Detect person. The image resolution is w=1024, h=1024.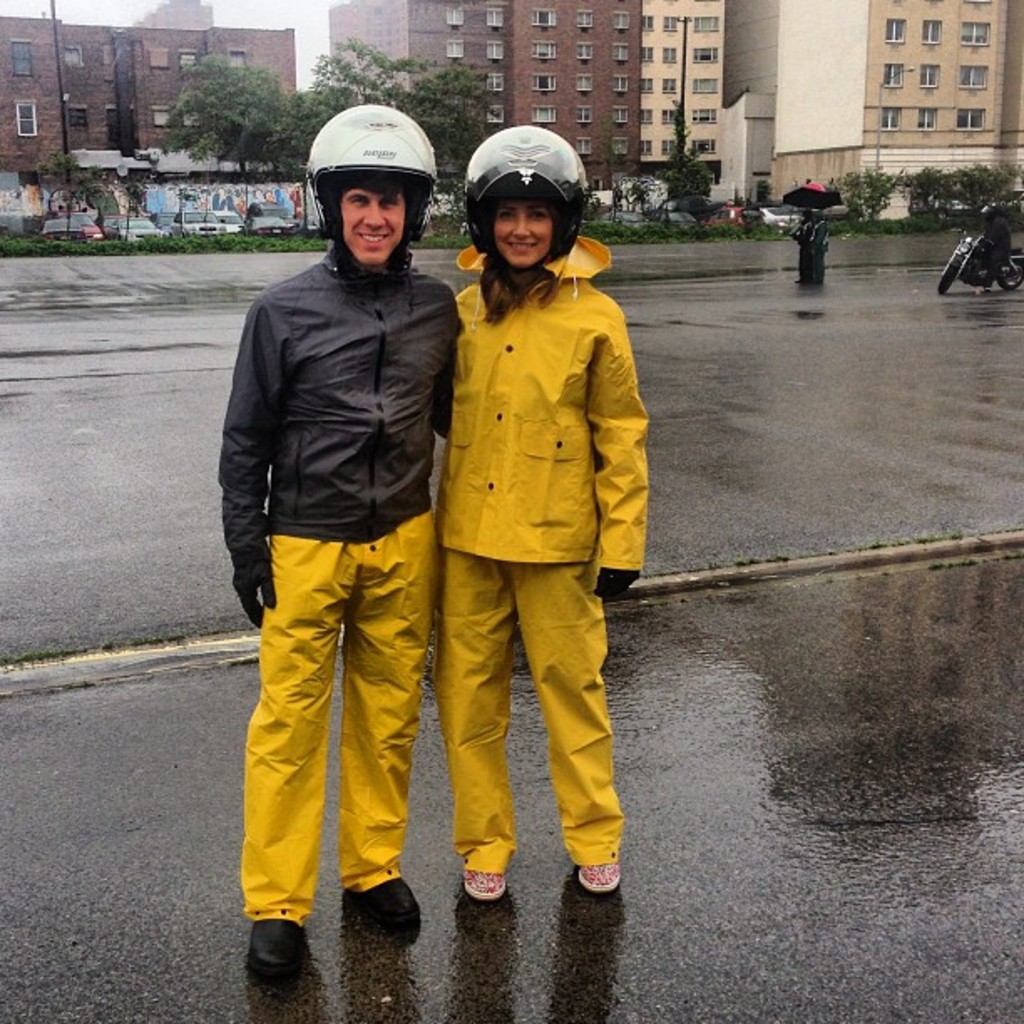
x1=218, y1=105, x2=457, y2=974.
